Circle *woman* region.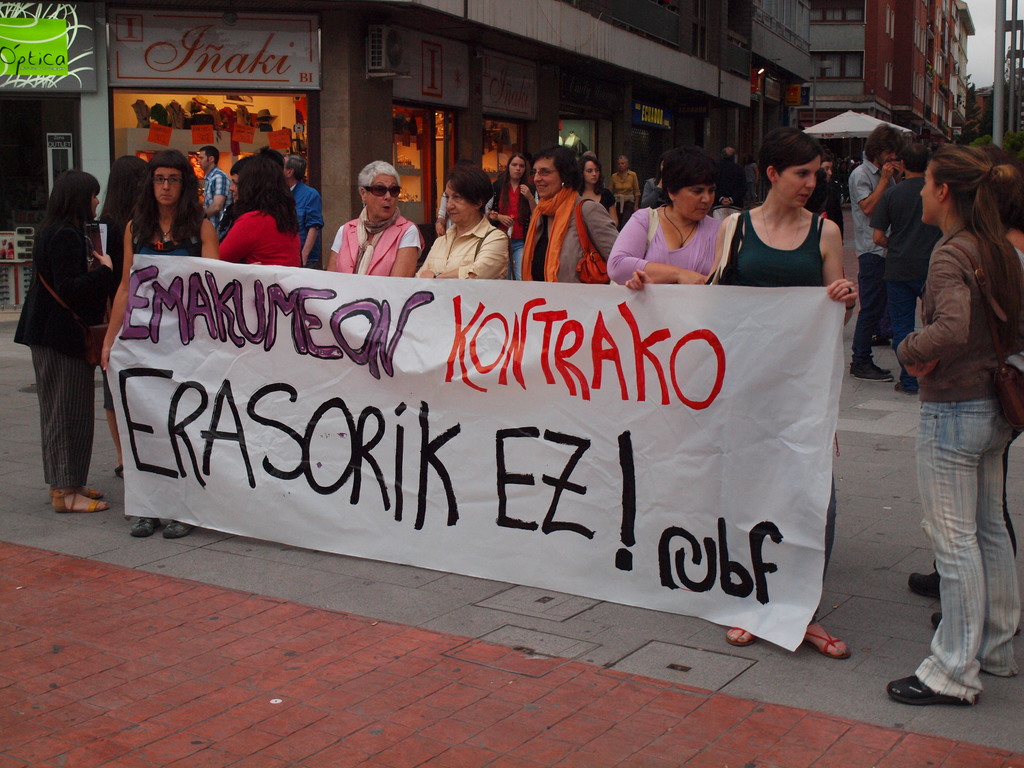
Region: <region>490, 152, 538, 282</region>.
